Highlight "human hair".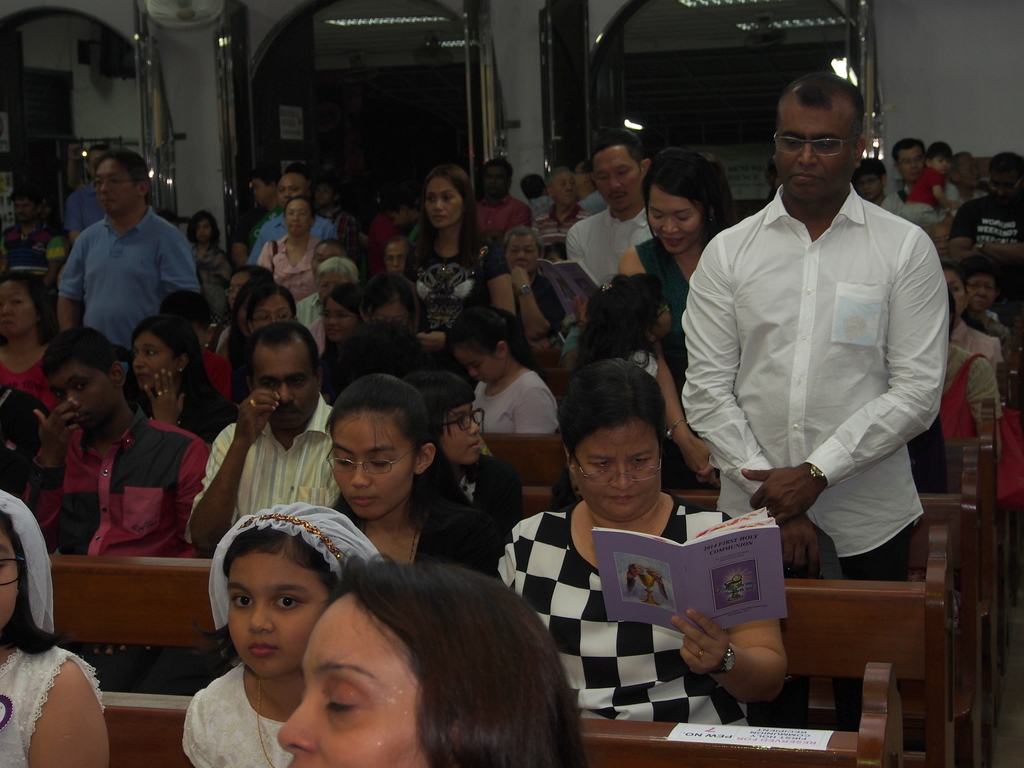
Highlighted region: 196:525:341:664.
